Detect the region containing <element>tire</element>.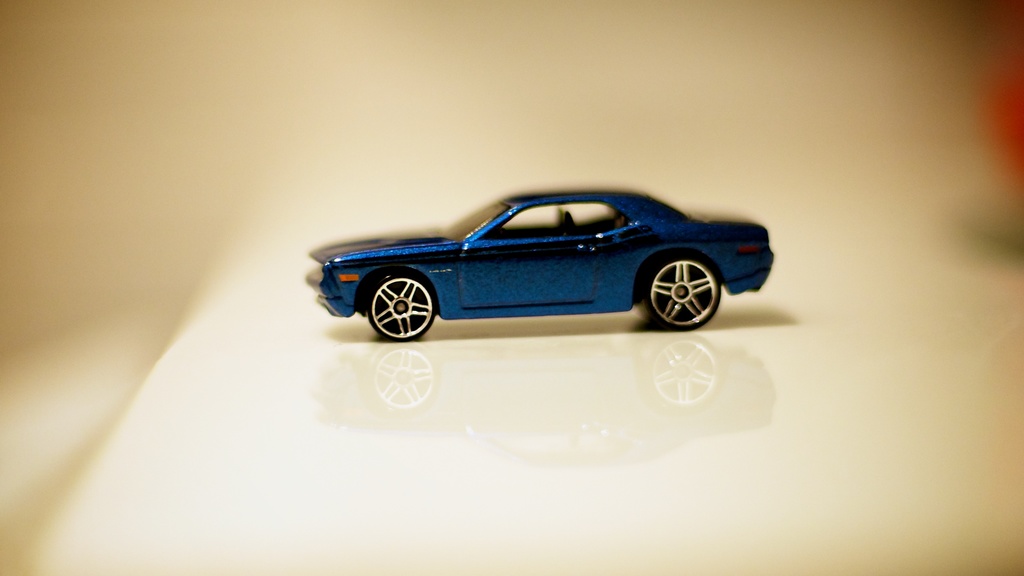
370,272,433,340.
